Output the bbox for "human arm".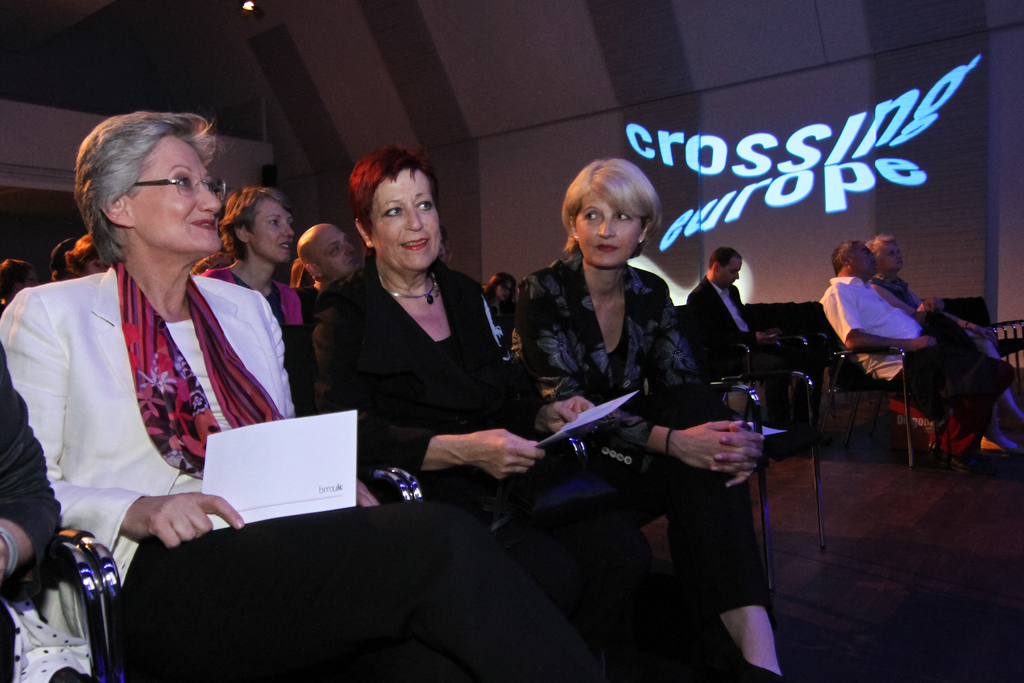
<region>822, 272, 940, 355</region>.
